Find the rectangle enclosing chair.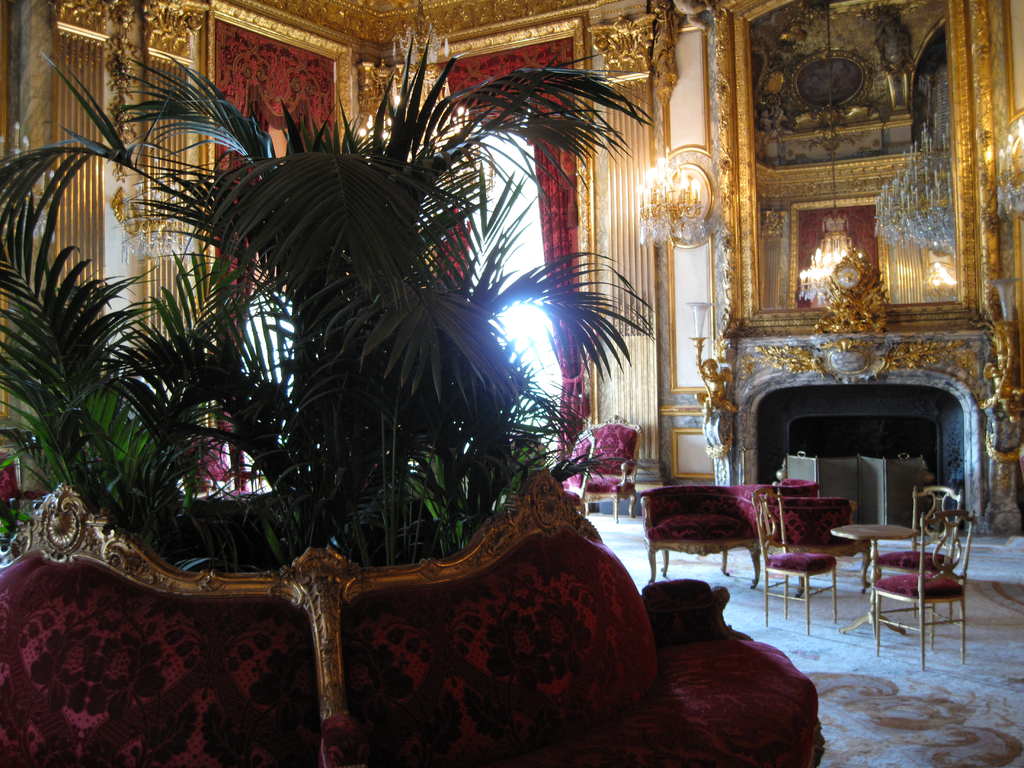
(x1=747, y1=484, x2=841, y2=639).
